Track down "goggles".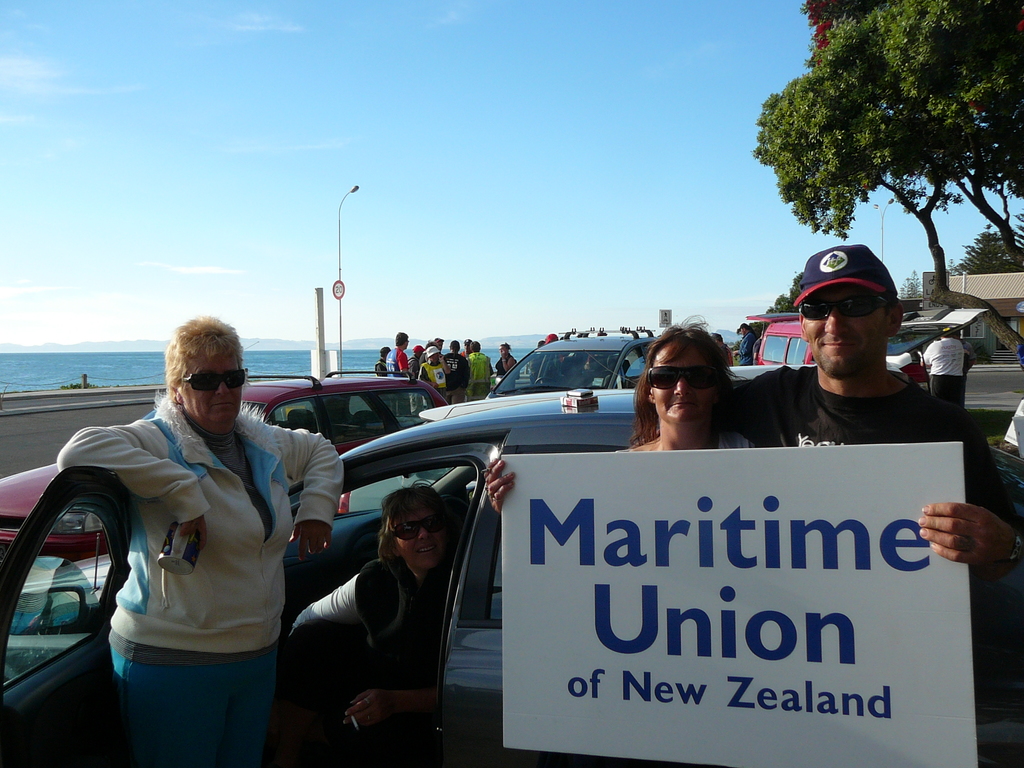
Tracked to 177/367/244/392.
